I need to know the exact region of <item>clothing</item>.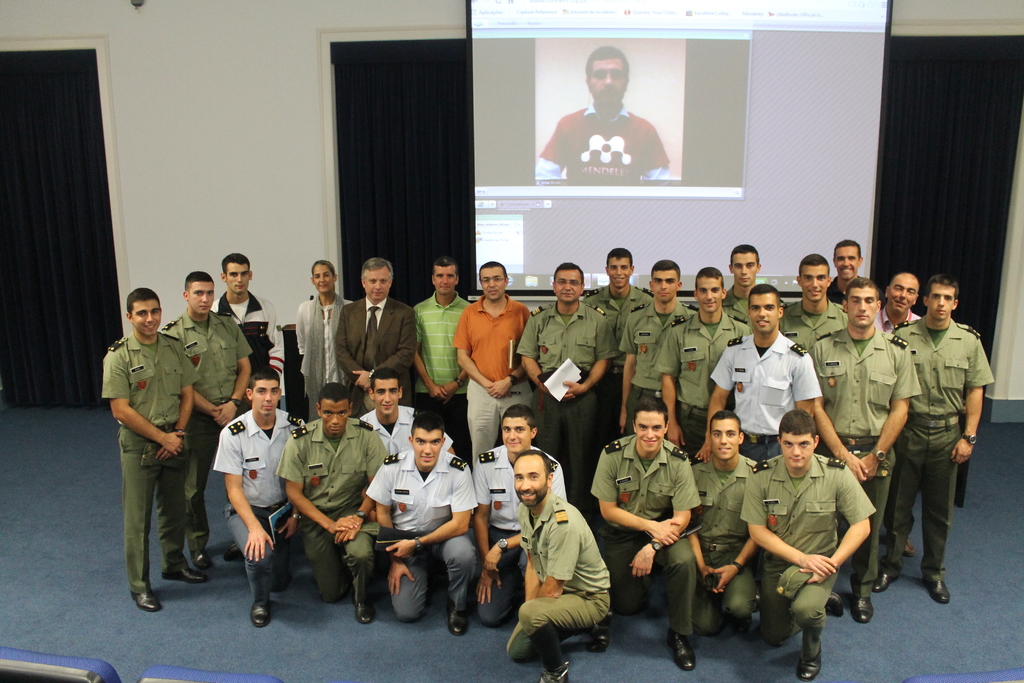
Region: <box>738,463,882,664</box>.
